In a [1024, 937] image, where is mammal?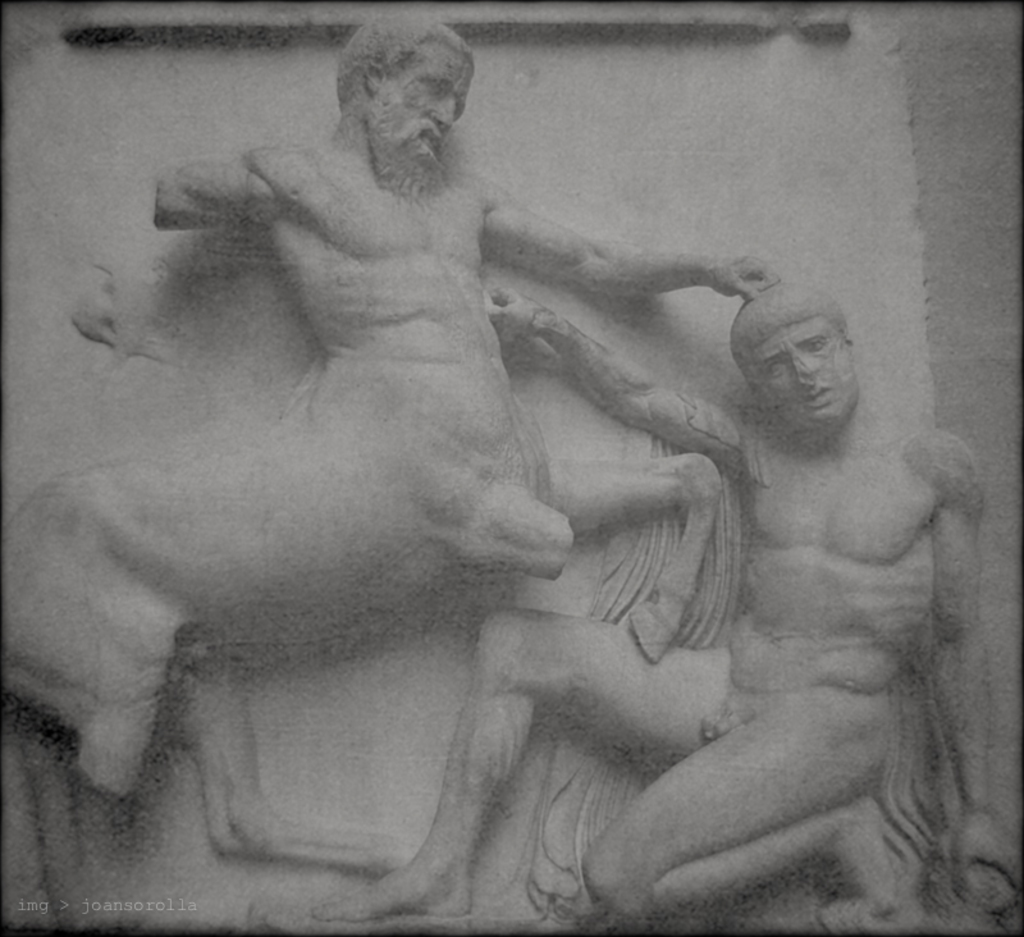
bbox=[142, 17, 777, 869].
